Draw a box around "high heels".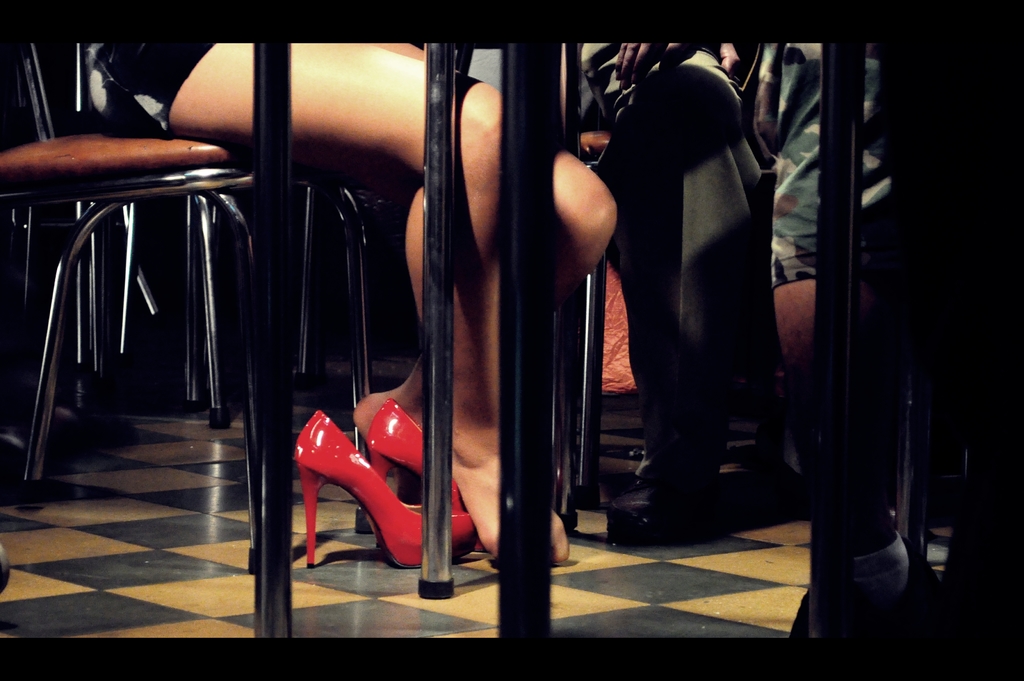
l=367, t=400, r=426, b=479.
